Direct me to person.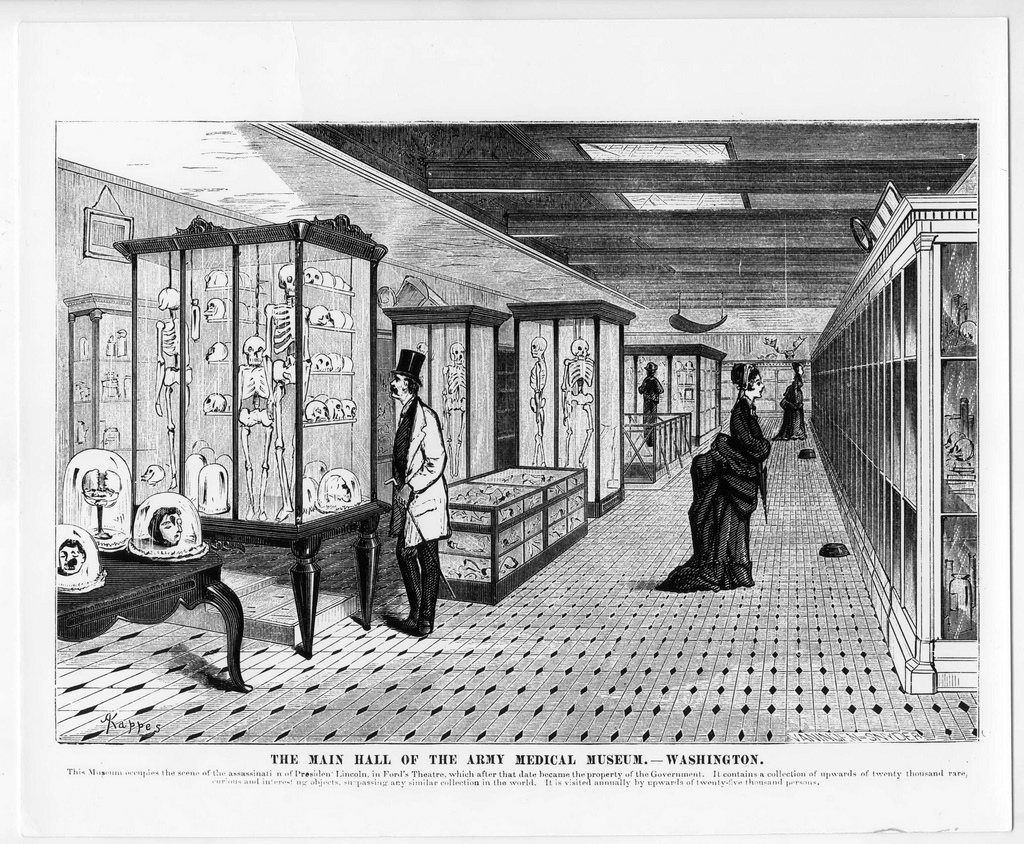
Direction: pyautogui.locateOnScreen(639, 360, 656, 451).
